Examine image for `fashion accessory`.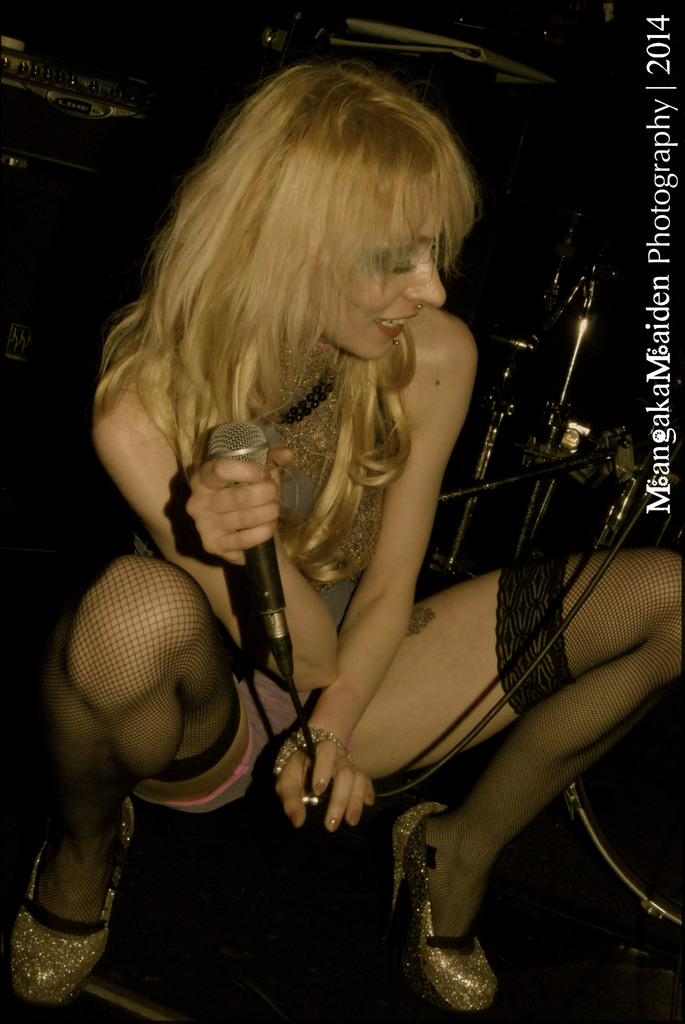
Examination result: (272,724,356,772).
